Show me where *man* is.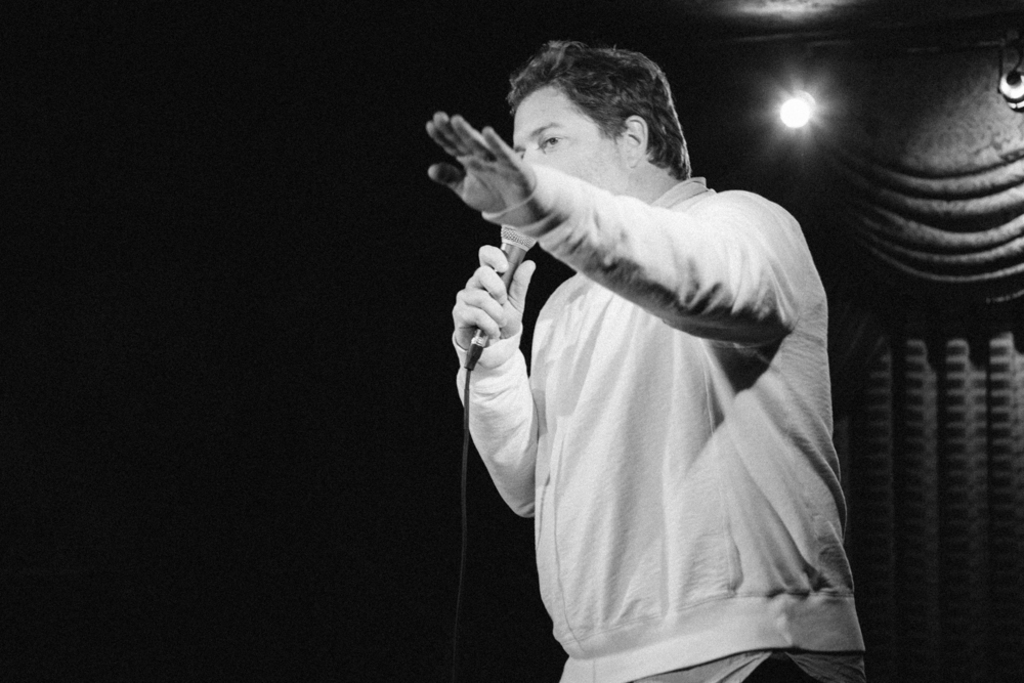
*man* is at x1=409, y1=24, x2=877, y2=682.
